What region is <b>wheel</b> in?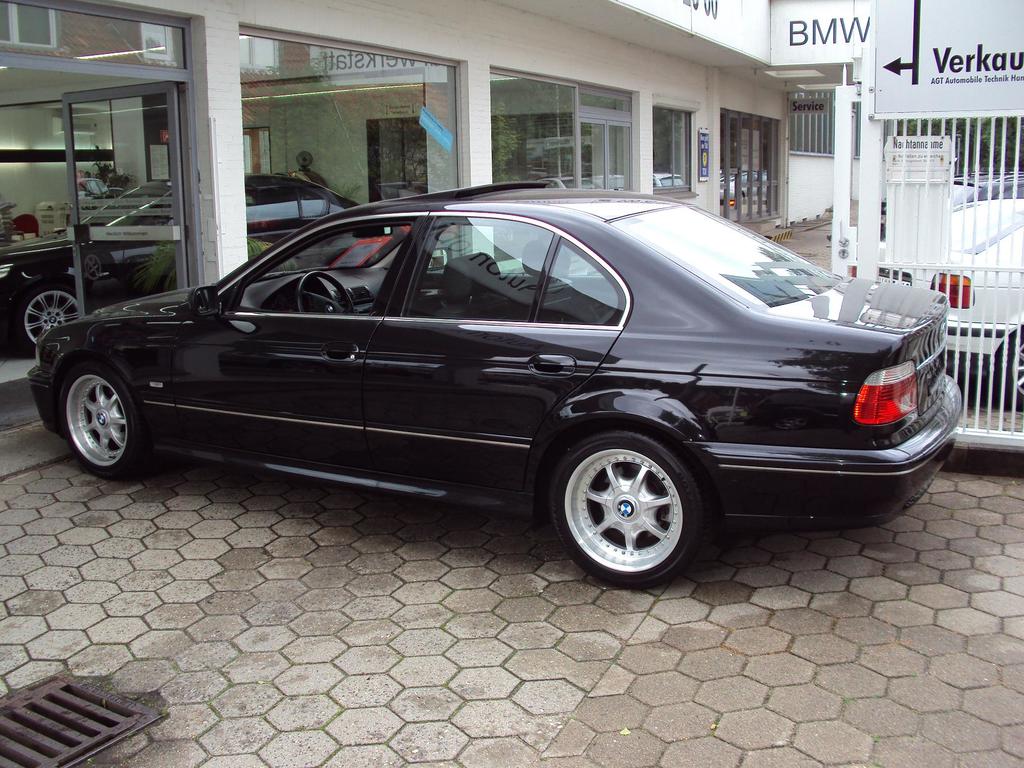
detection(54, 358, 137, 476).
